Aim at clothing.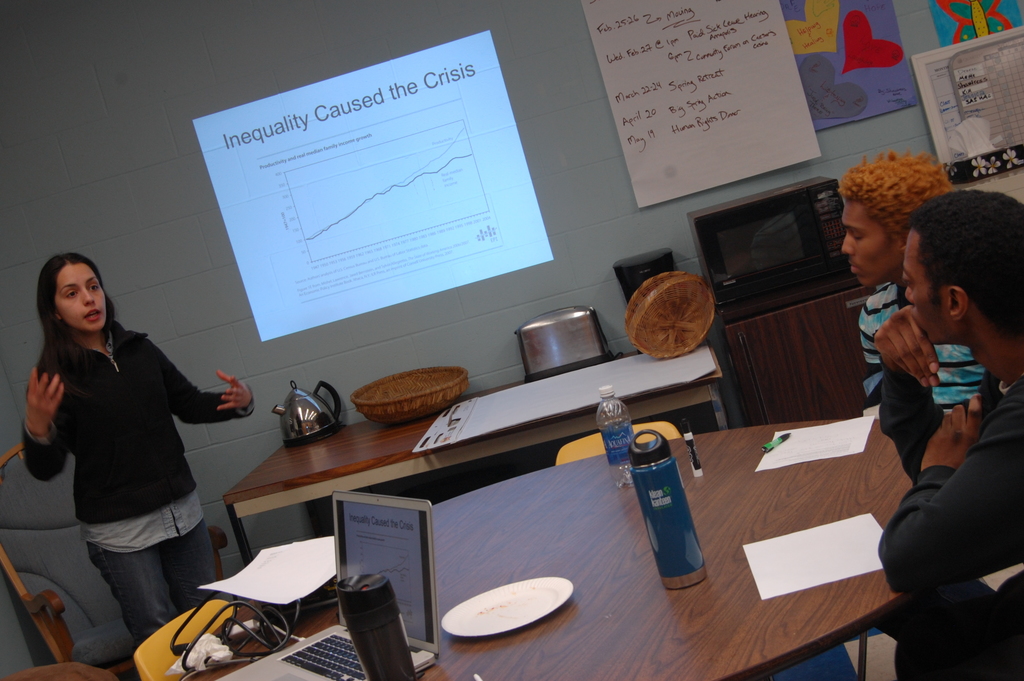
Aimed at x1=877, y1=243, x2=980, y2=464.
